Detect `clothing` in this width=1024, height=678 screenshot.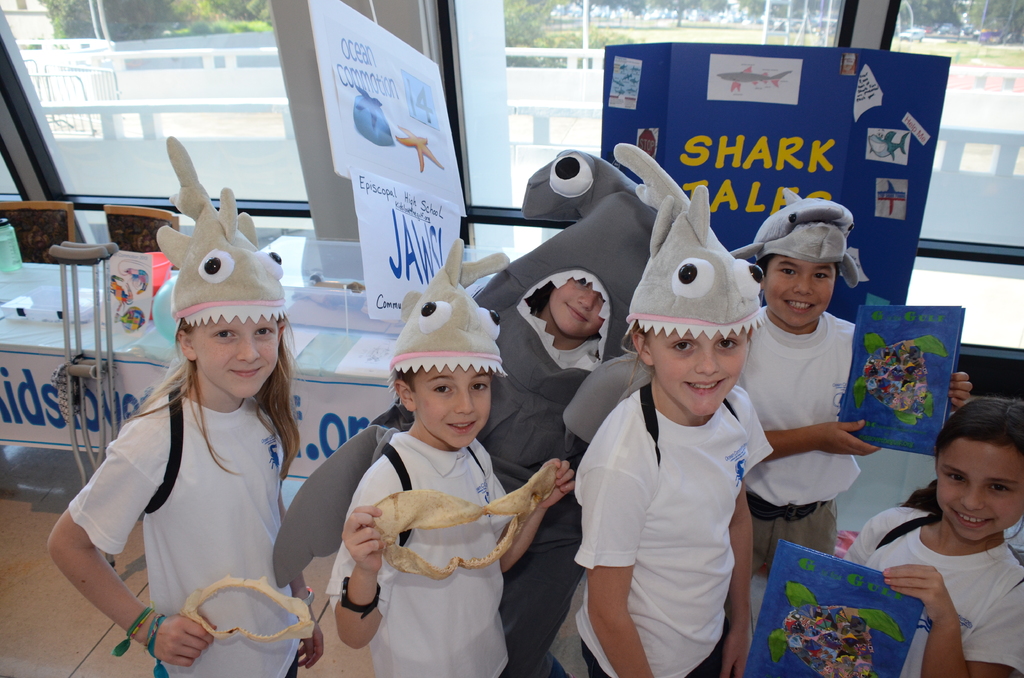
Detection: pyautogui.locateOnScreen(563, 344, 607, 362).
